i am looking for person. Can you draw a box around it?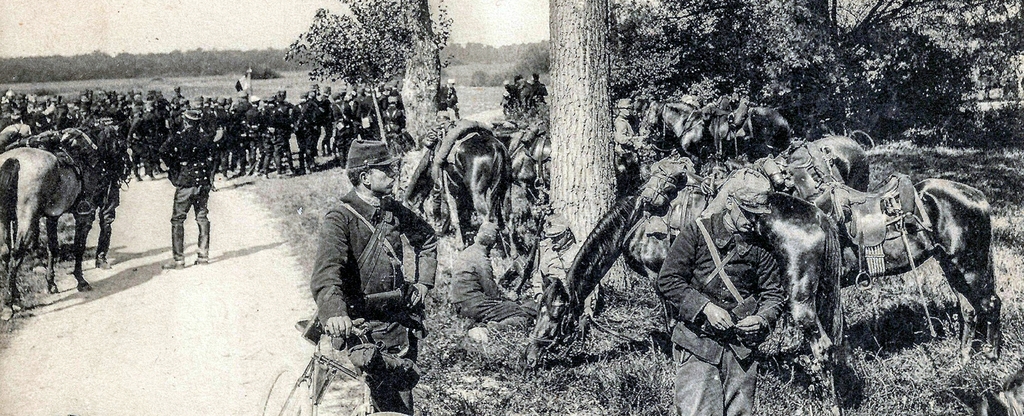
Sure, the bounding box is crop(612, 100, 636, 183).
